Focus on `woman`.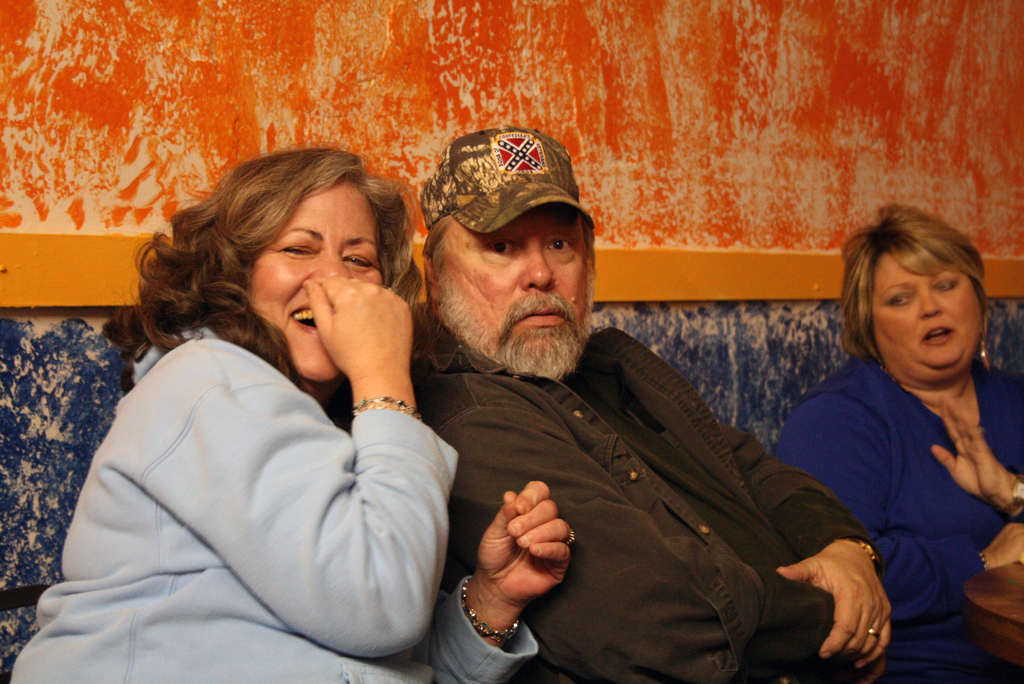
Focused at Rect(9, 145, 572, 683).
